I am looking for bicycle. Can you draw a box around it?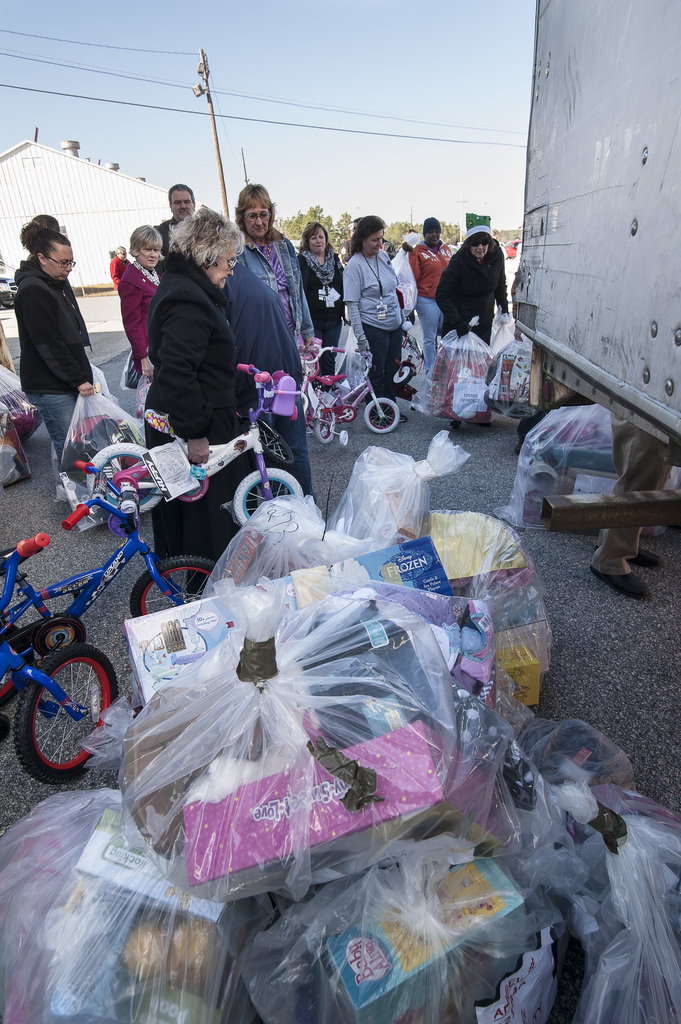
Sure, the bounding box is 0/533/116/785.
